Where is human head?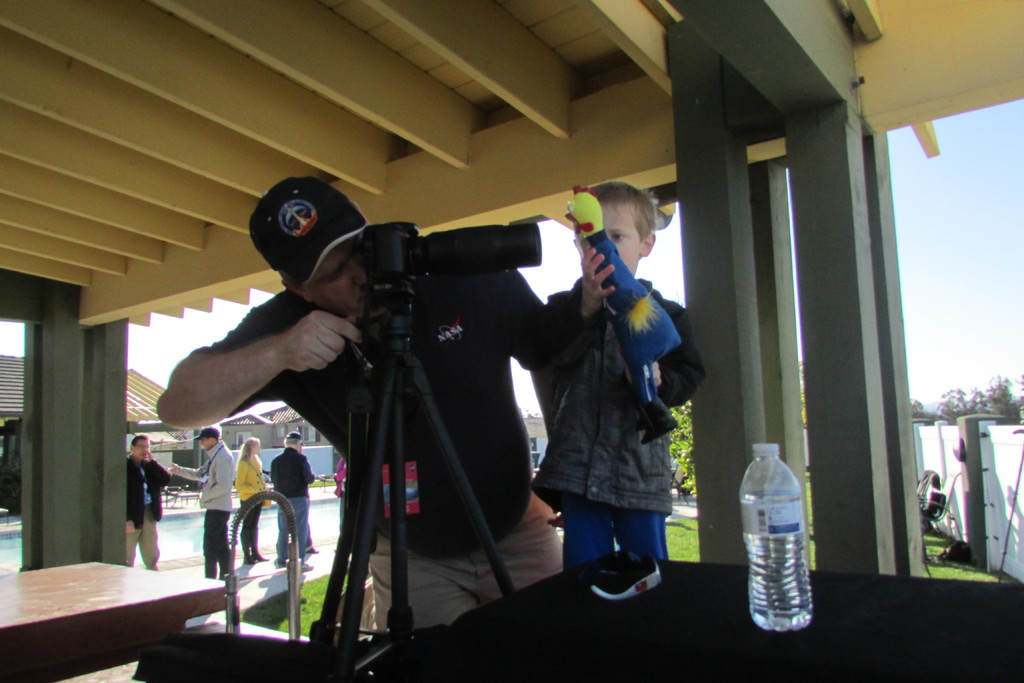
[280,431,304,451].
